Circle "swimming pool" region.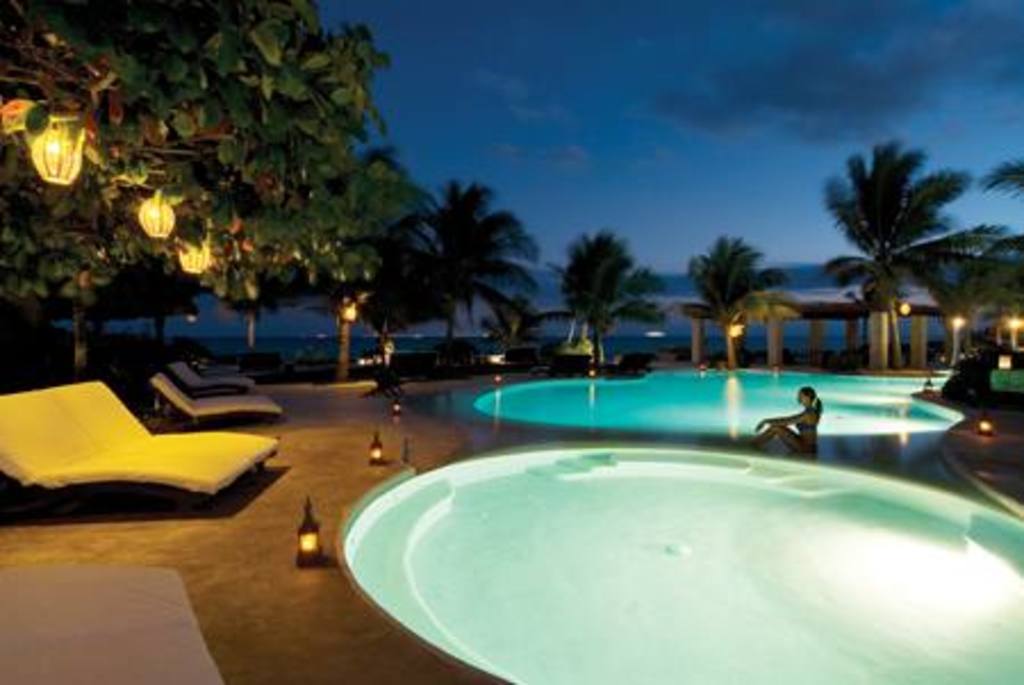
Region: box=[398, 364, 974, 444].
